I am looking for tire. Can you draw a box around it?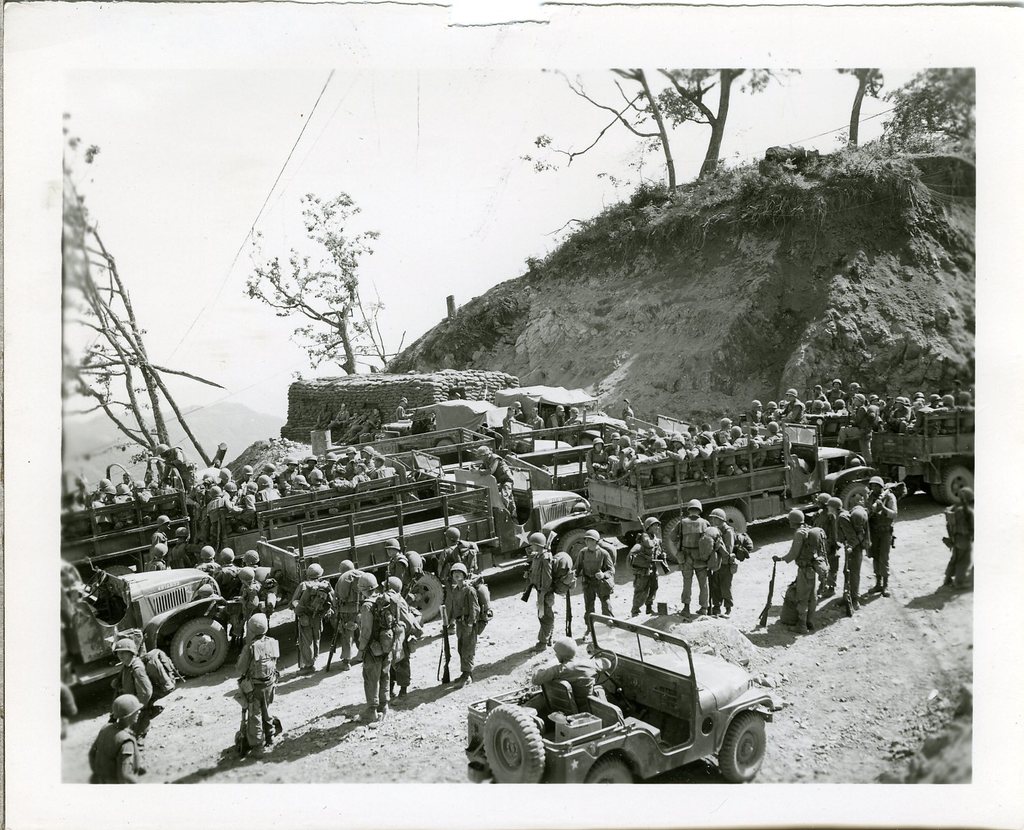
Sure, the bounding box is crop(658, 515, 688, 563).
